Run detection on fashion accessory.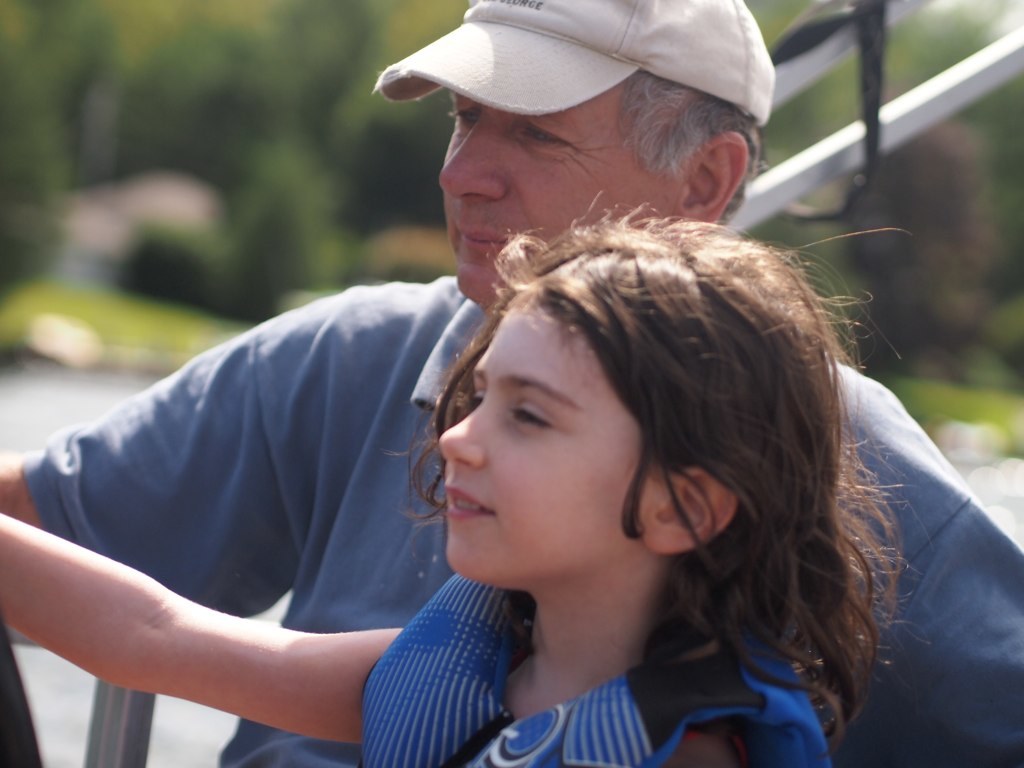
Result: left=372, top=0, right=777, bottom=119.
